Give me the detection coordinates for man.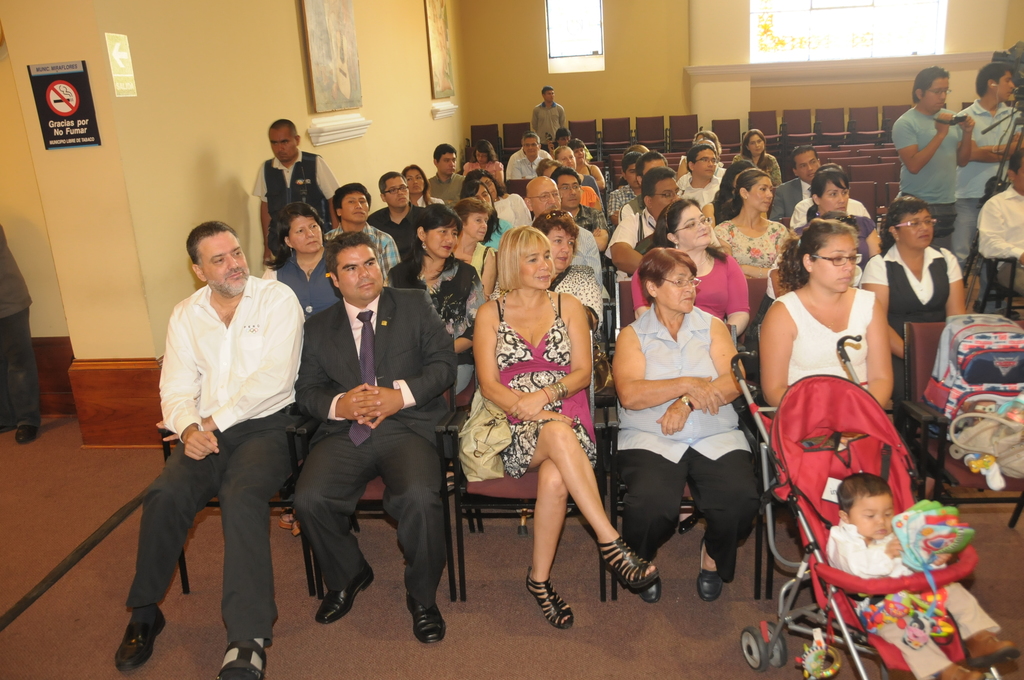
<bbox>558, 165, 604, 285</bbox>.
